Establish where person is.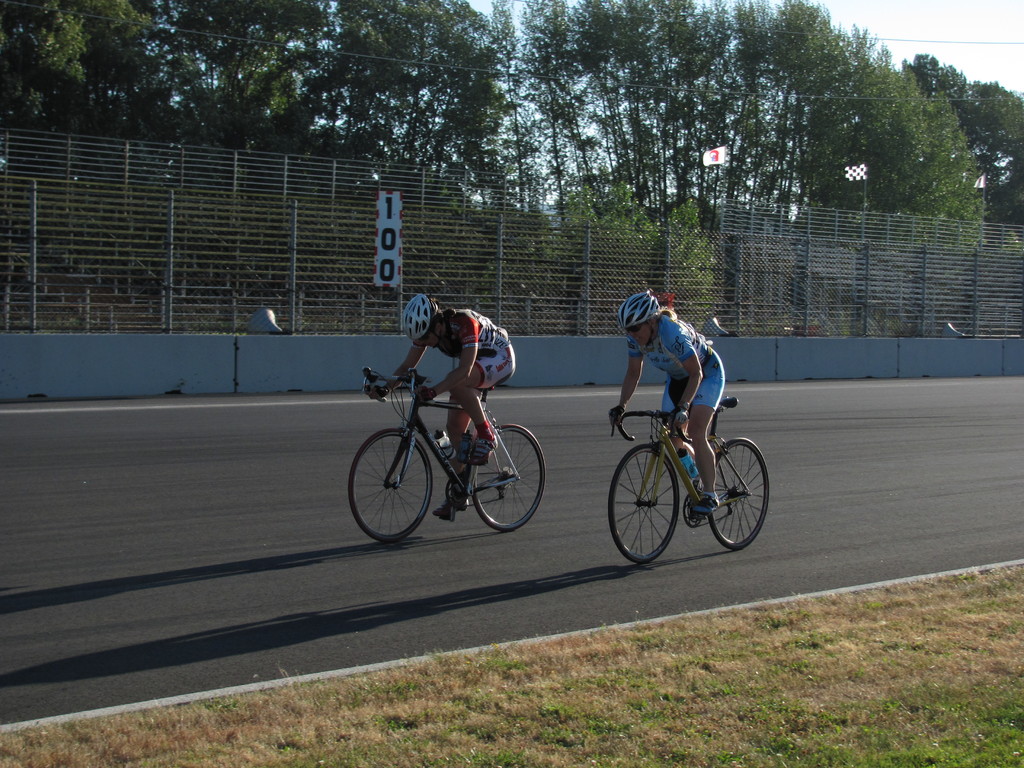
Established at 360, 294, 516, 526.
